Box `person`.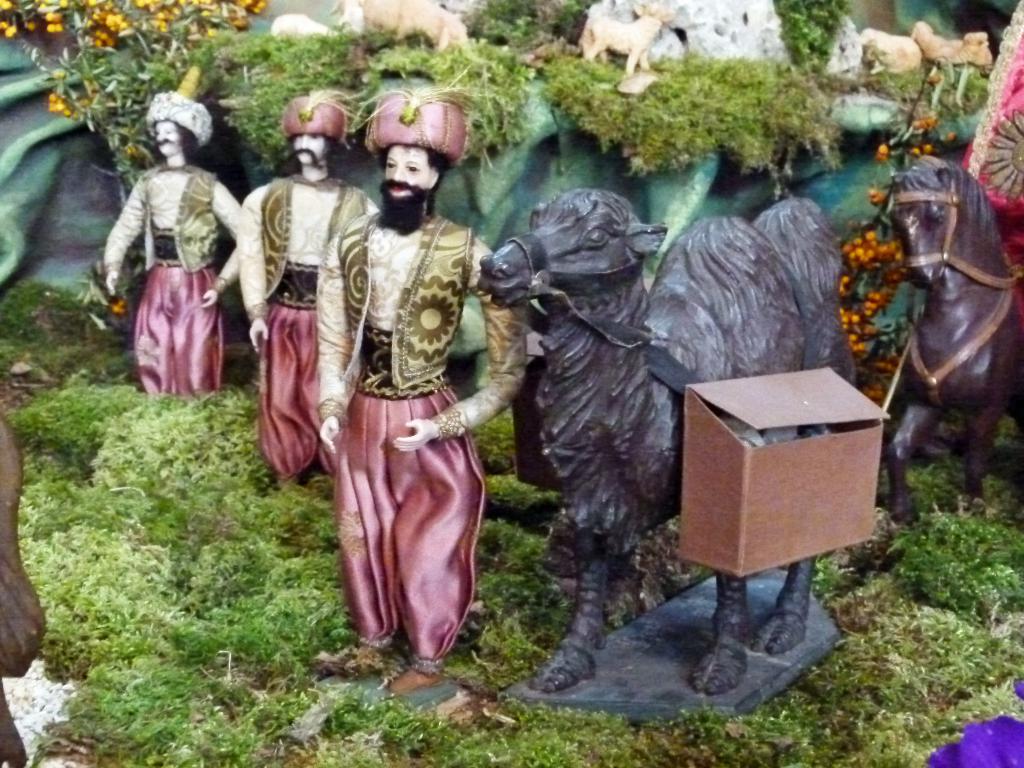
region(313, 83, 530, 694).
